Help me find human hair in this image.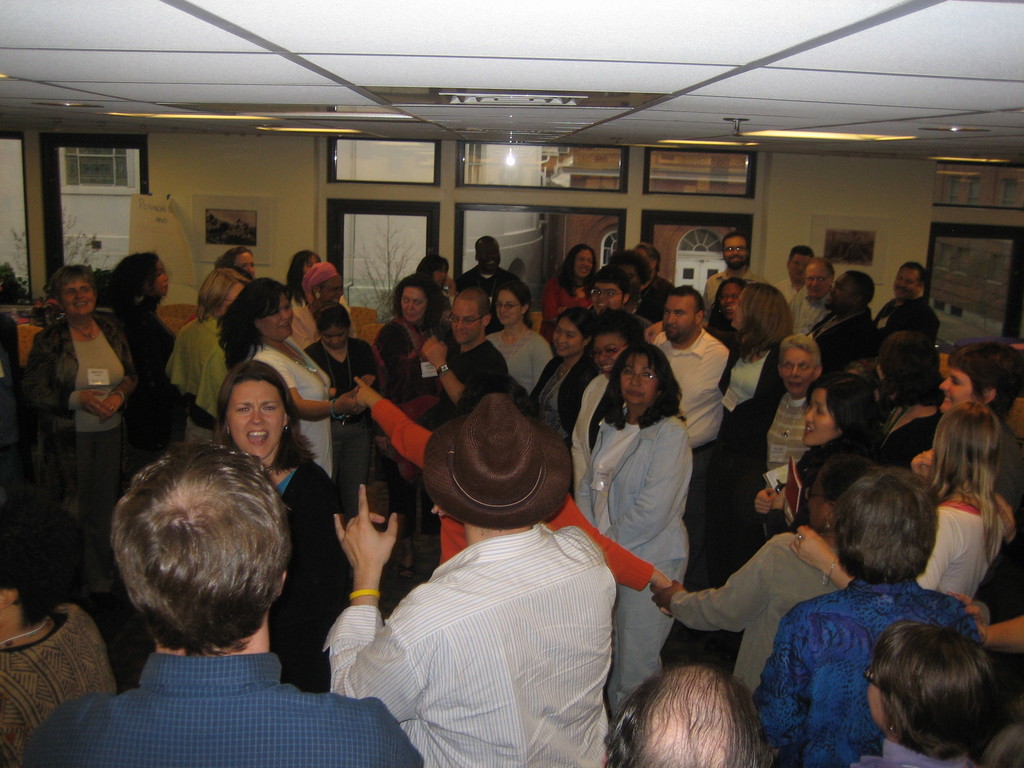
Found it: [0, 502, 77, 628].
